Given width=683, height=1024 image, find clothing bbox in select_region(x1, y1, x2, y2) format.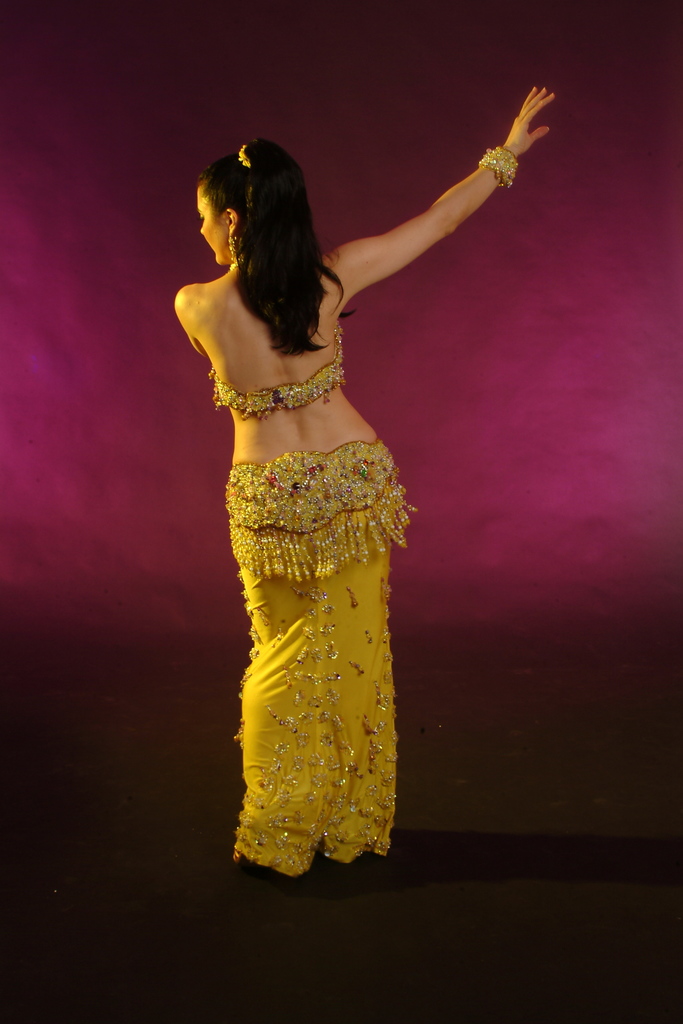
select_region(224, 335, 425, 877).
